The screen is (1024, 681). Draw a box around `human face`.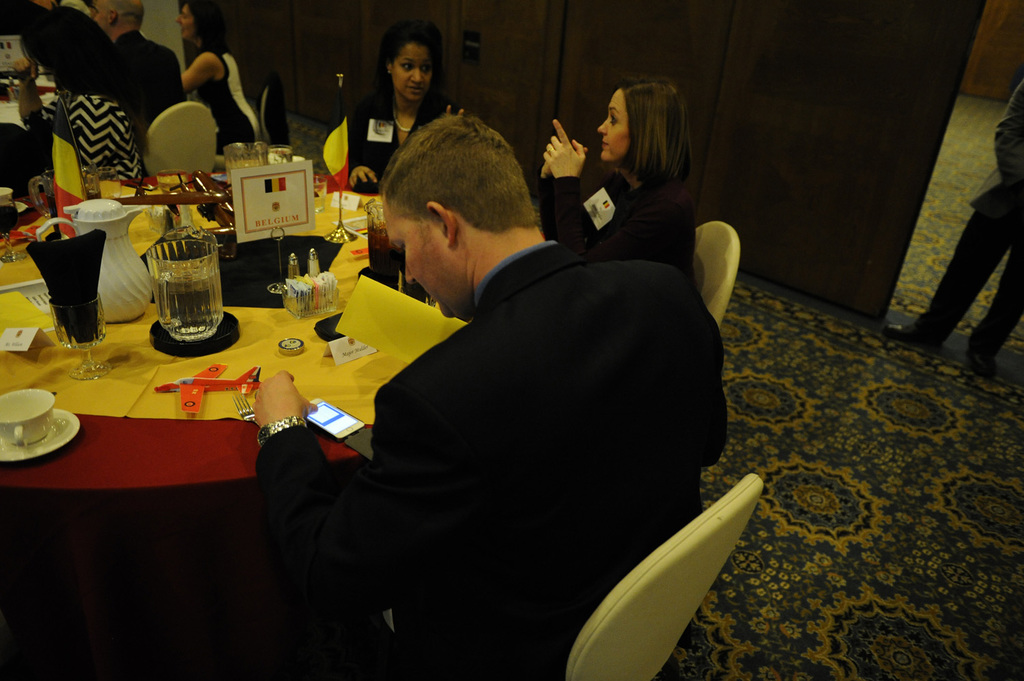
{"x1": 386, "y1": 214, "x2": 456, "y2": 315}.
